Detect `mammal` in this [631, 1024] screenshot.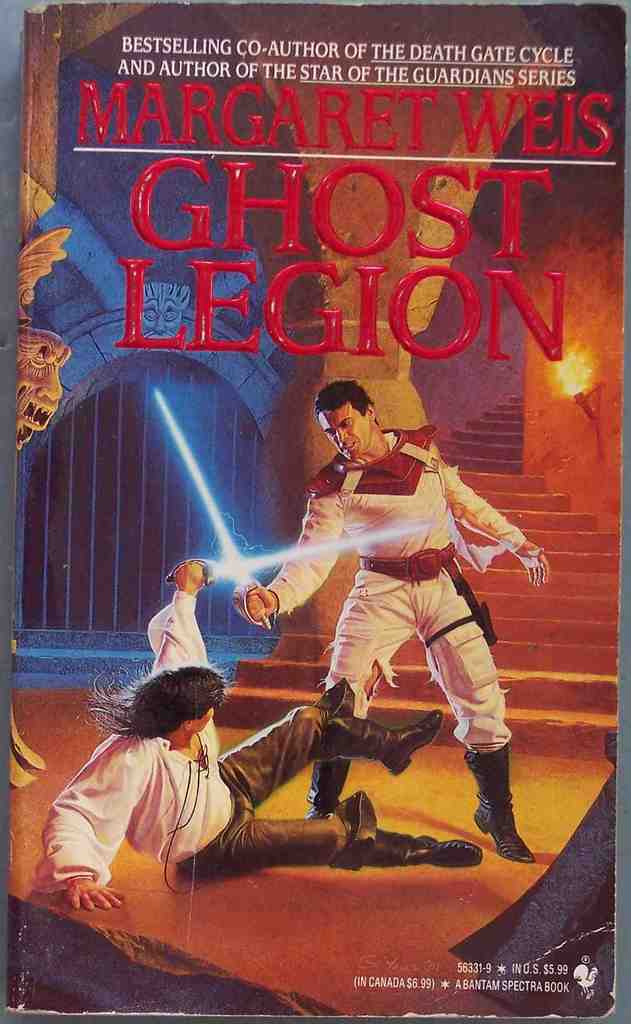
Detection: crop(24, 557, 478, 907).
